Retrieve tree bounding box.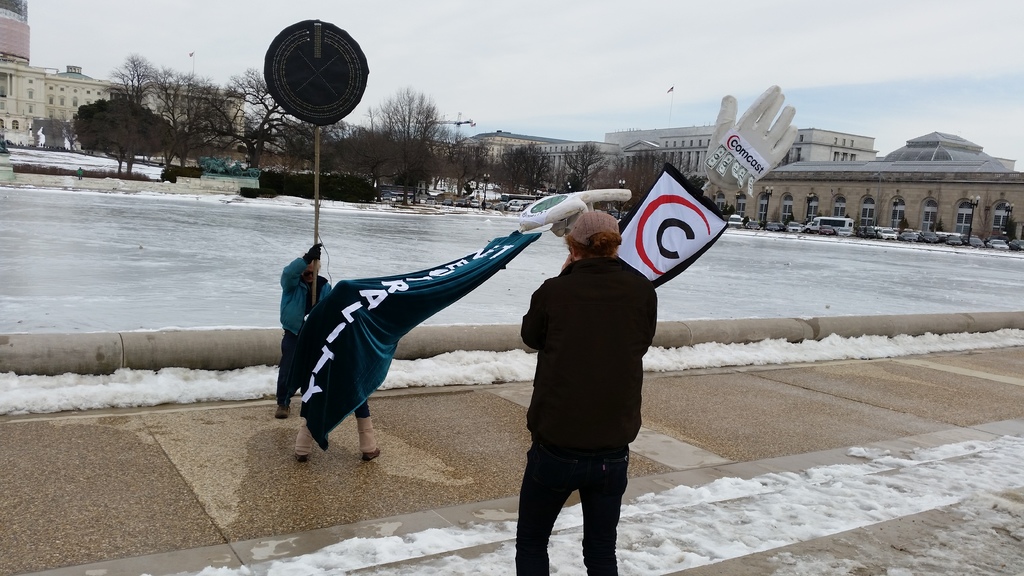
Bounding box: locate(186, 65, 295, 171).
